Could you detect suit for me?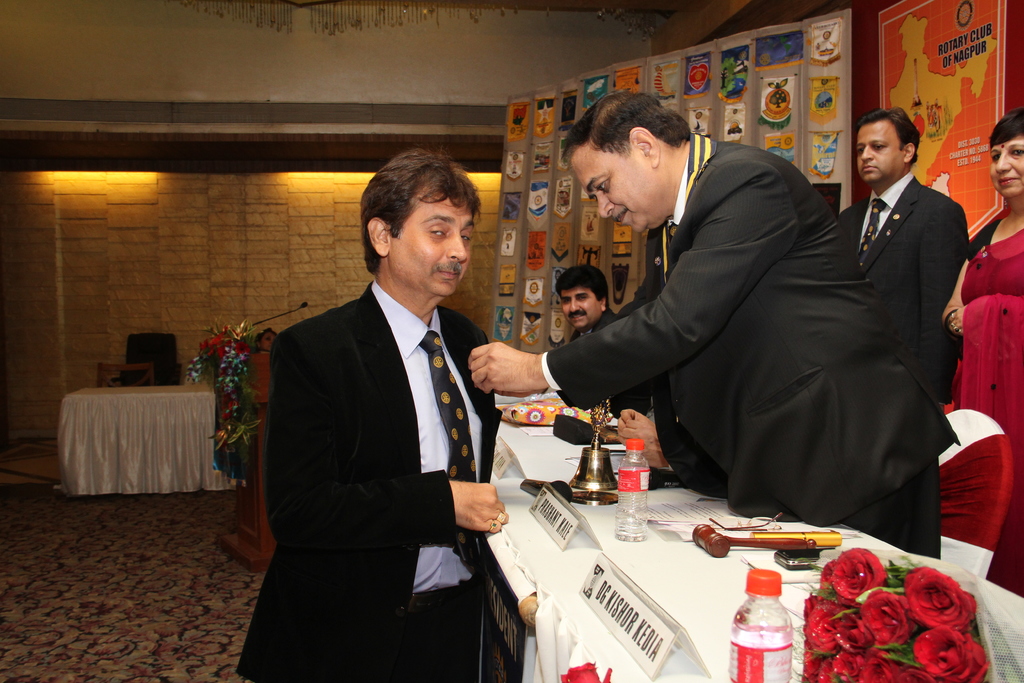
Detection result: Rect(561, 304, 650, 423).
